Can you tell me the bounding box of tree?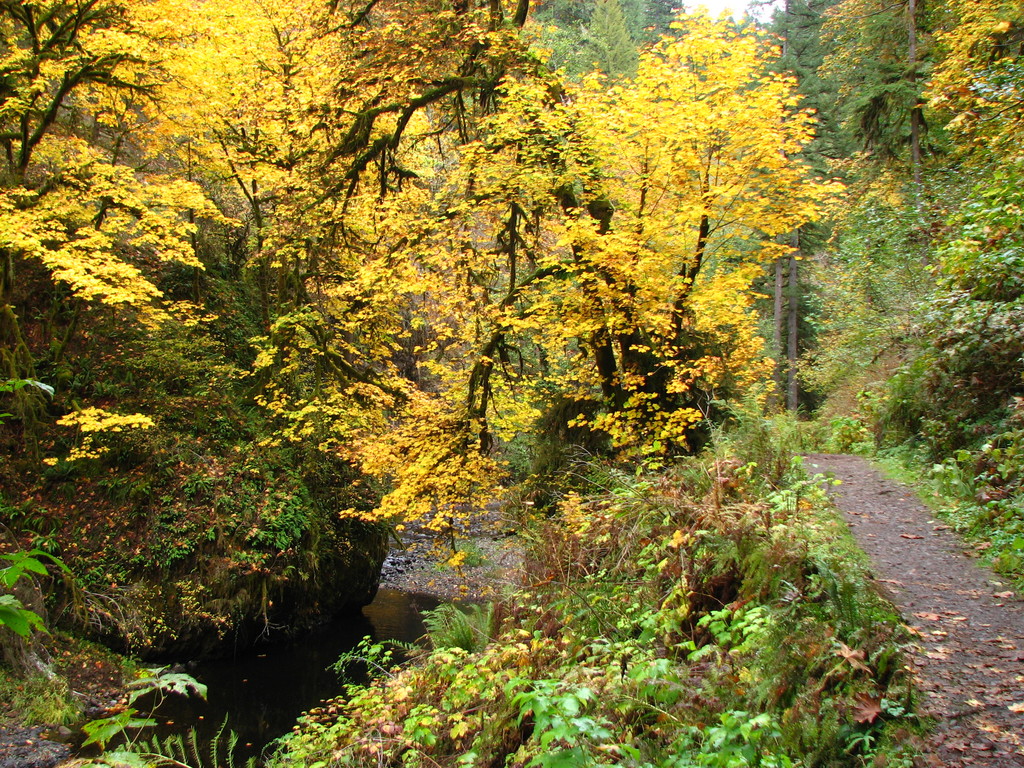
pyautogui.locateOnScreen(26, 5, 948, 657).
